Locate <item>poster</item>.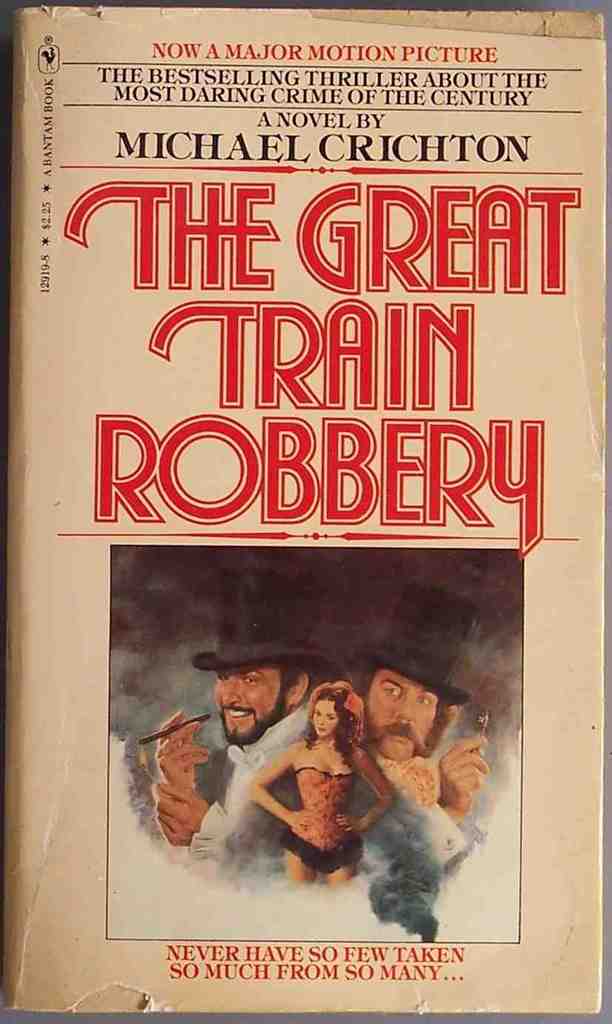
Bounding box: x1=110, y1=536, x2=522, y2=944.
